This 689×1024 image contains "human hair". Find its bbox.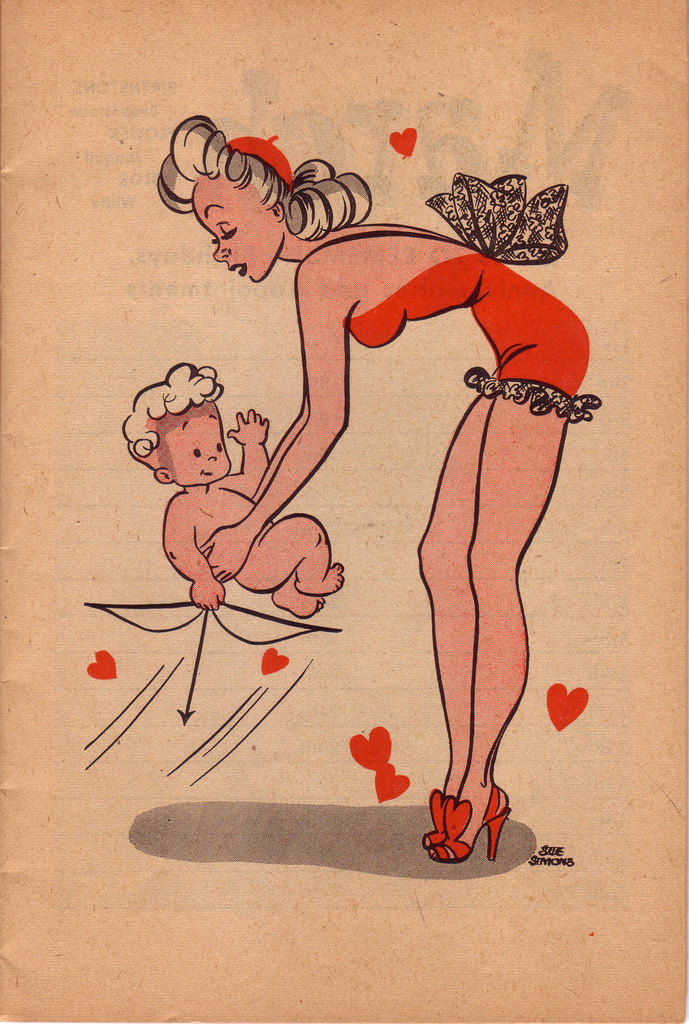
[118, 357, 225, 460].
